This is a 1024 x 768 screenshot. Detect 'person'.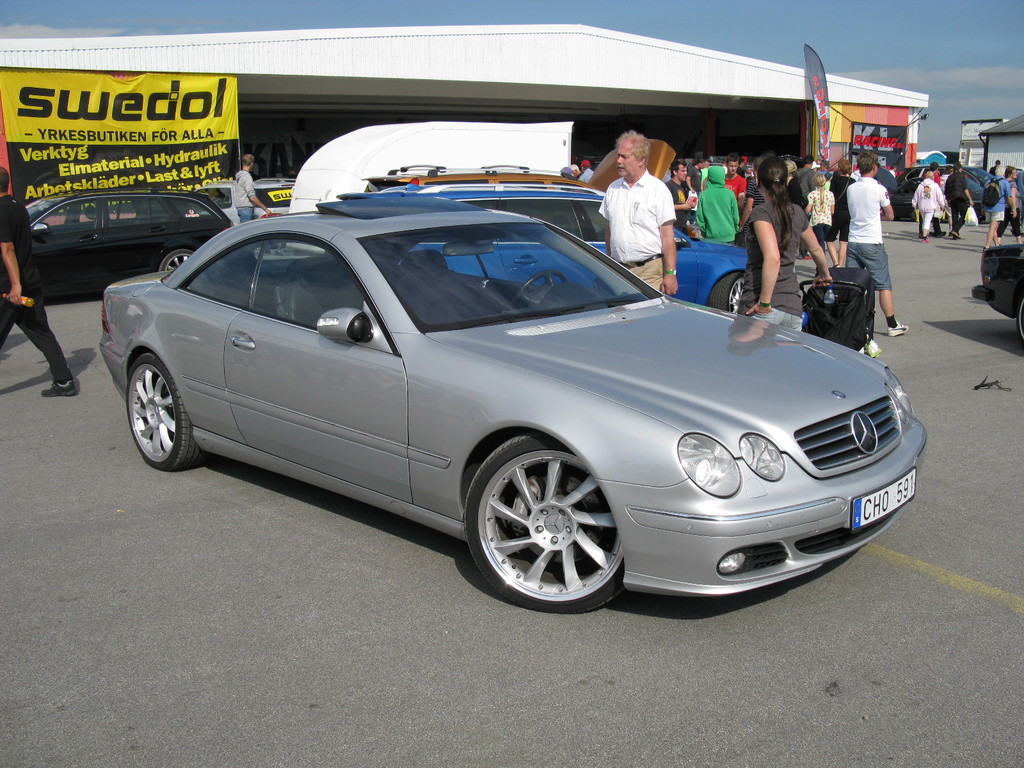
Rect(911, 172, 947, 246).
